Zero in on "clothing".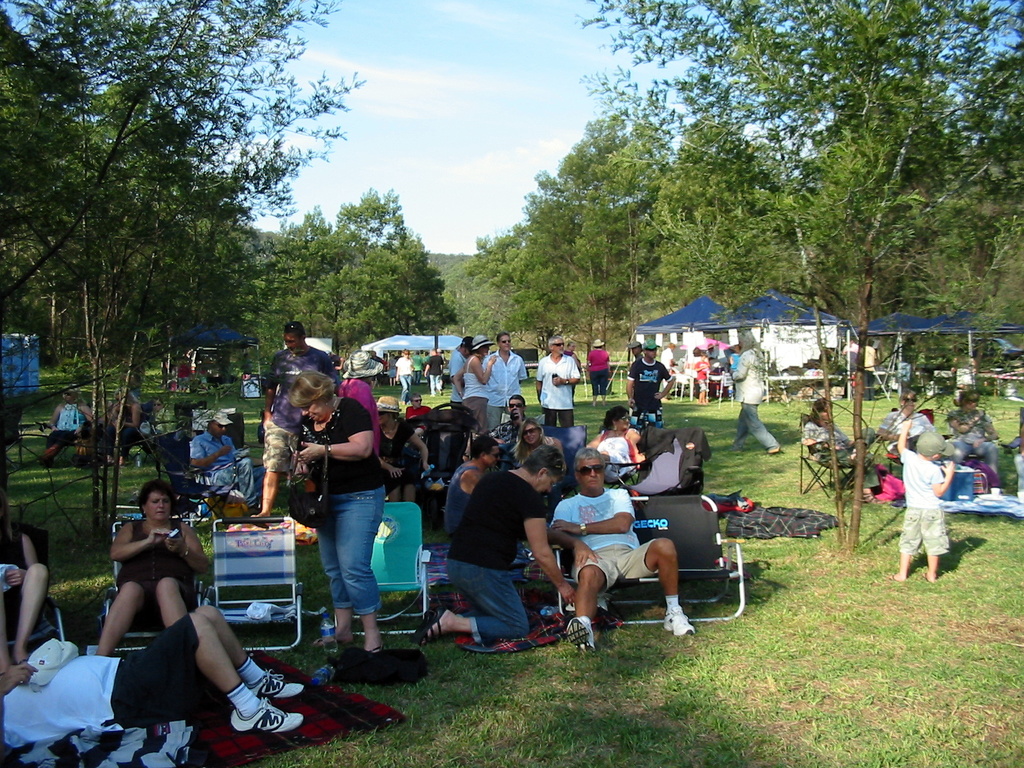
Zeroed in: {"left": 450, "top": 356, "right": 467, "bottom": 413}.
